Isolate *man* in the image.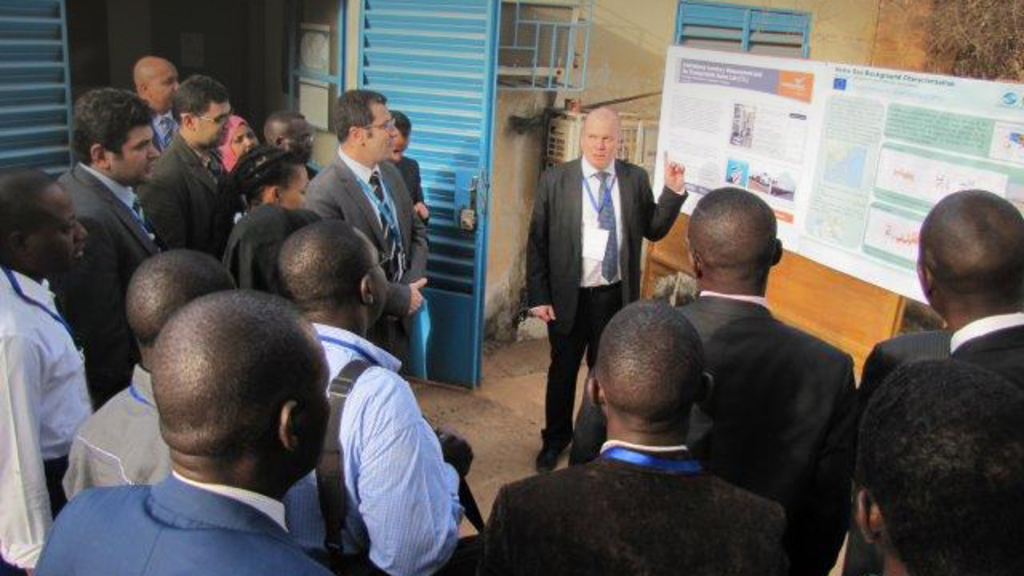
Isolated region: 259 107 318 178.
